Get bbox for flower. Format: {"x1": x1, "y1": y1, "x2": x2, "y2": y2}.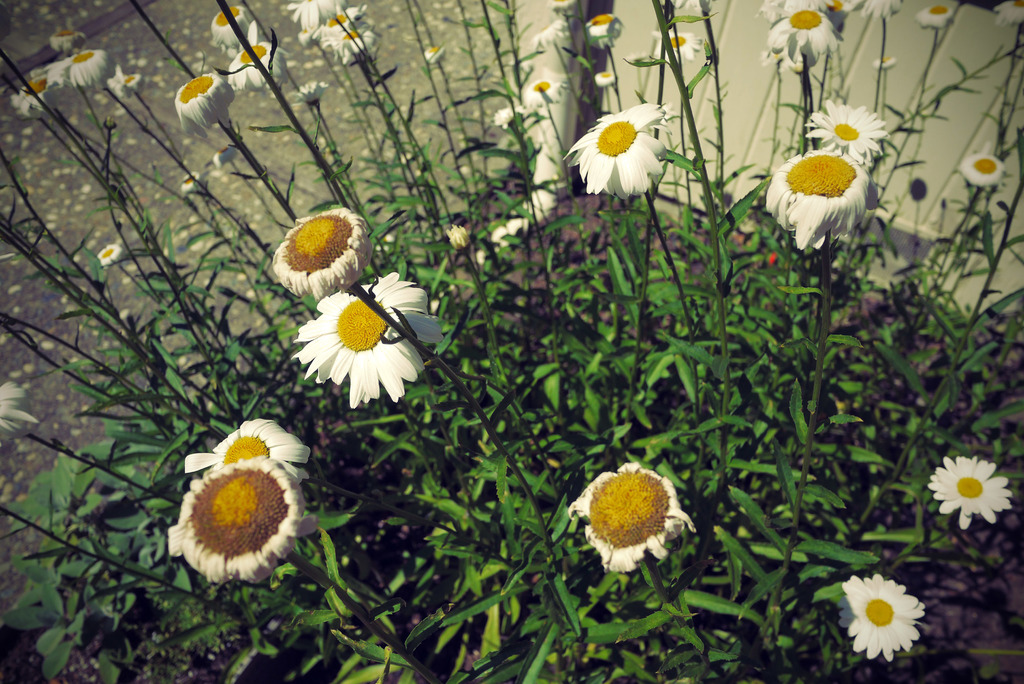
{"x1": 918, "y1": 3, "x2": 959, "y2": 27}.
